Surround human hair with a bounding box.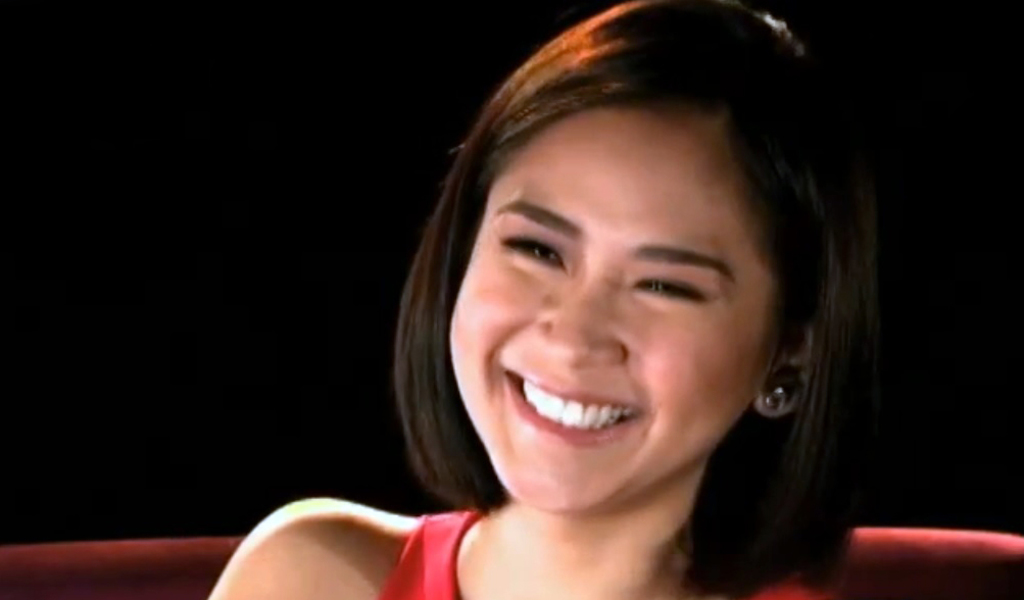
(370, 4, 848, 569).
